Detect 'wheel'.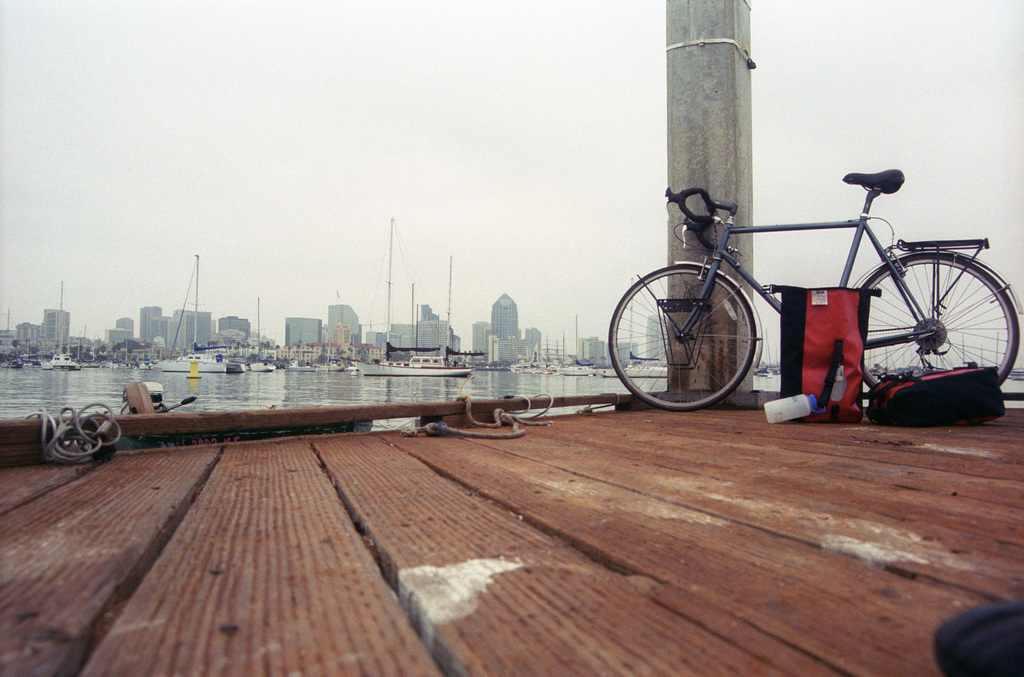
Detected at <region>624, 249, 766, 404</region>.
